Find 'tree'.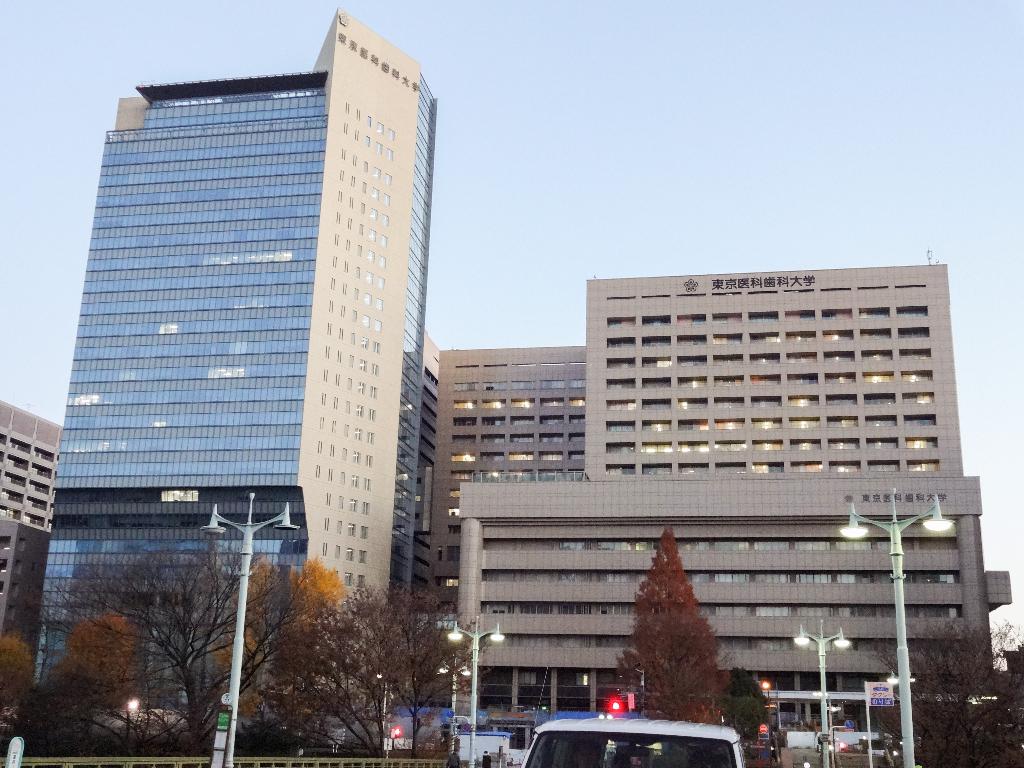
x1=212, y1=556, x2=358, y2=709.
